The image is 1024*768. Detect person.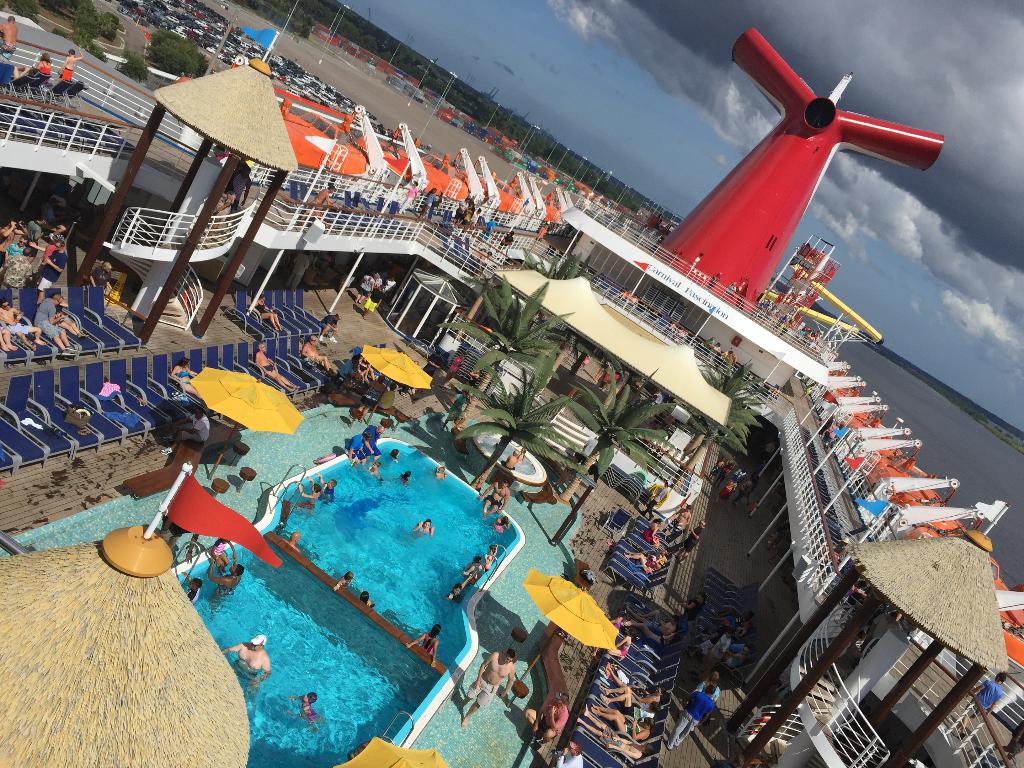
Detection: detection(625, 620, 680, 648).
